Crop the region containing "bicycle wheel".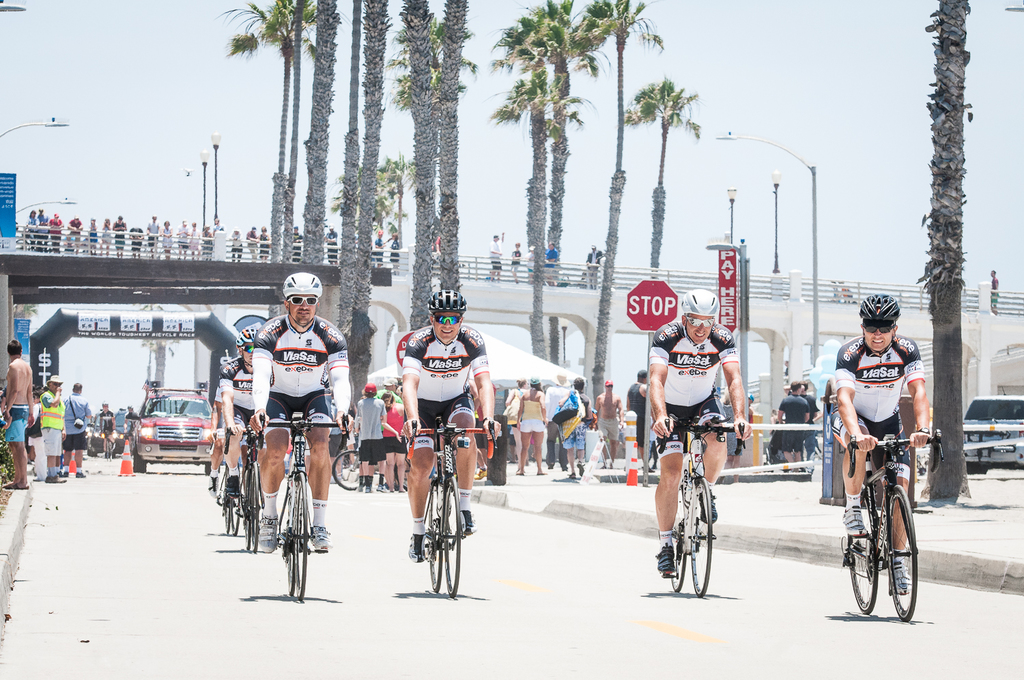
Crop region: [330,448,367,492].
